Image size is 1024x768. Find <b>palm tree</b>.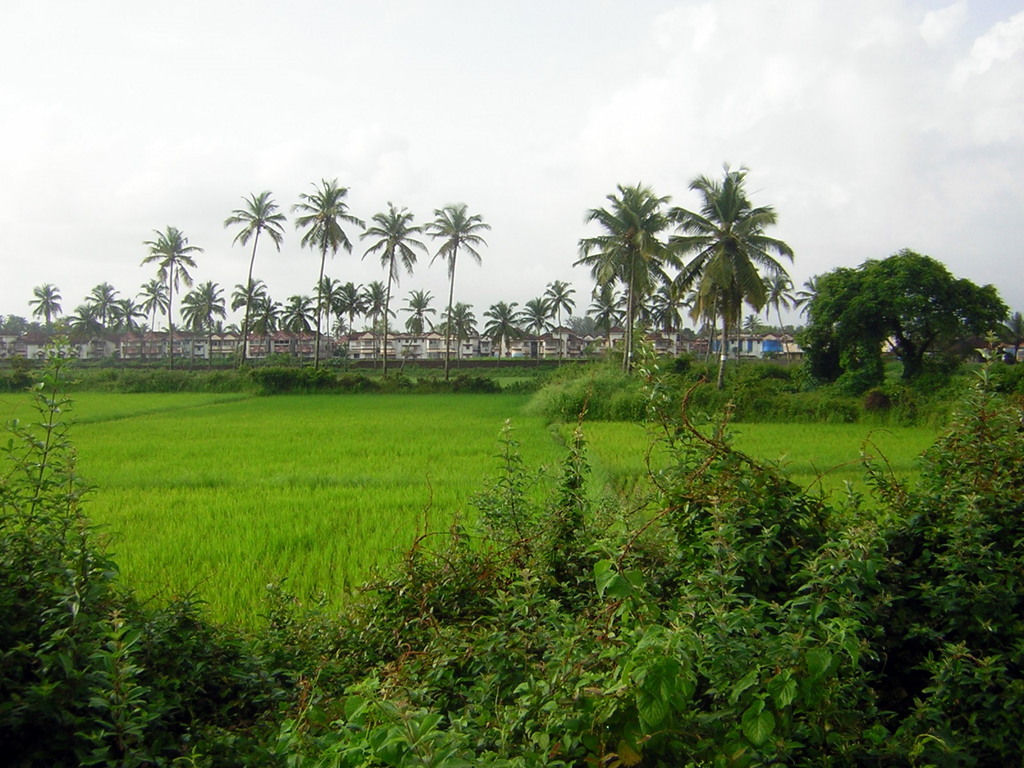
{"x1": 755, "y1": 264, "x2": 801, "y2": 365}.
